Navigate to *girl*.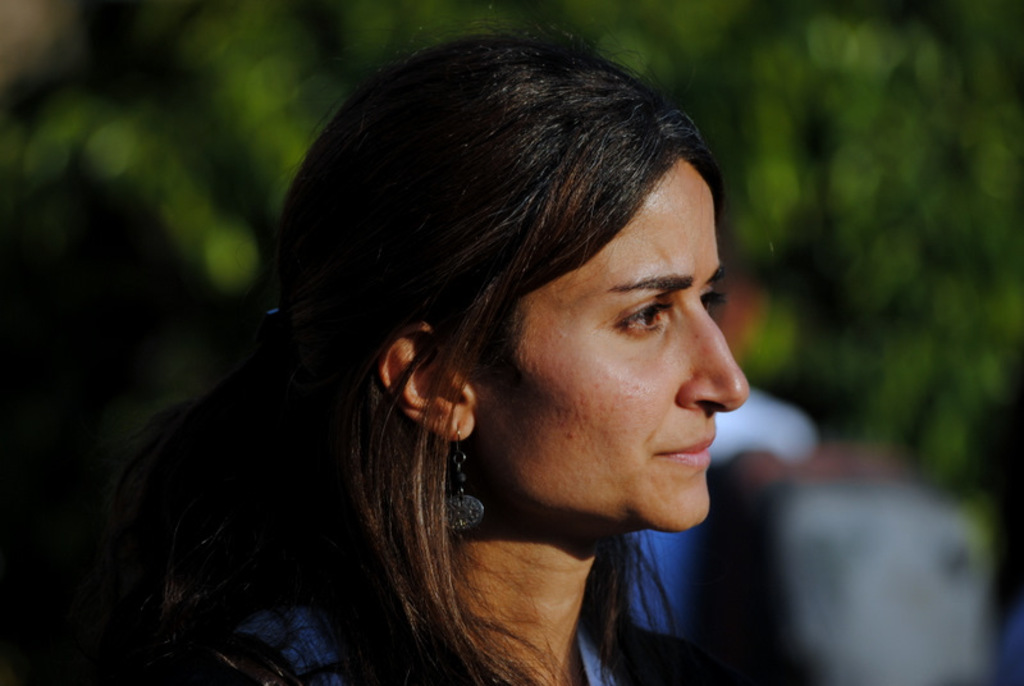
Navigation target: <region>84, 0, 749, 685</region>.
